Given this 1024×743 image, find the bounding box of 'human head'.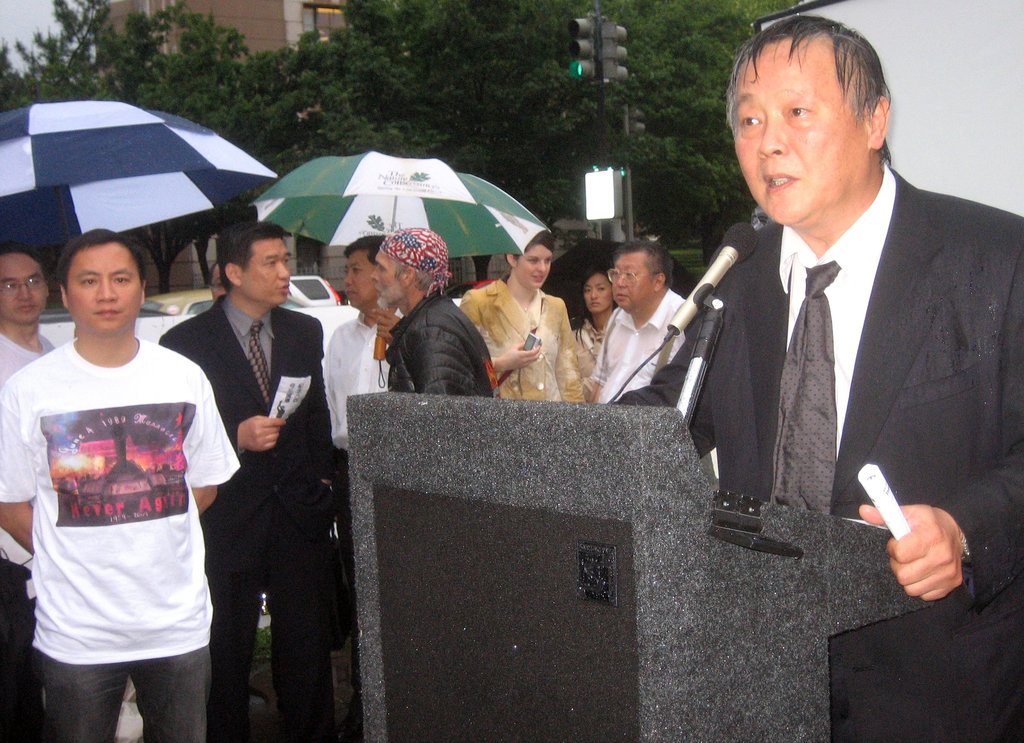
bbox=(573, 266, 614, 316).
